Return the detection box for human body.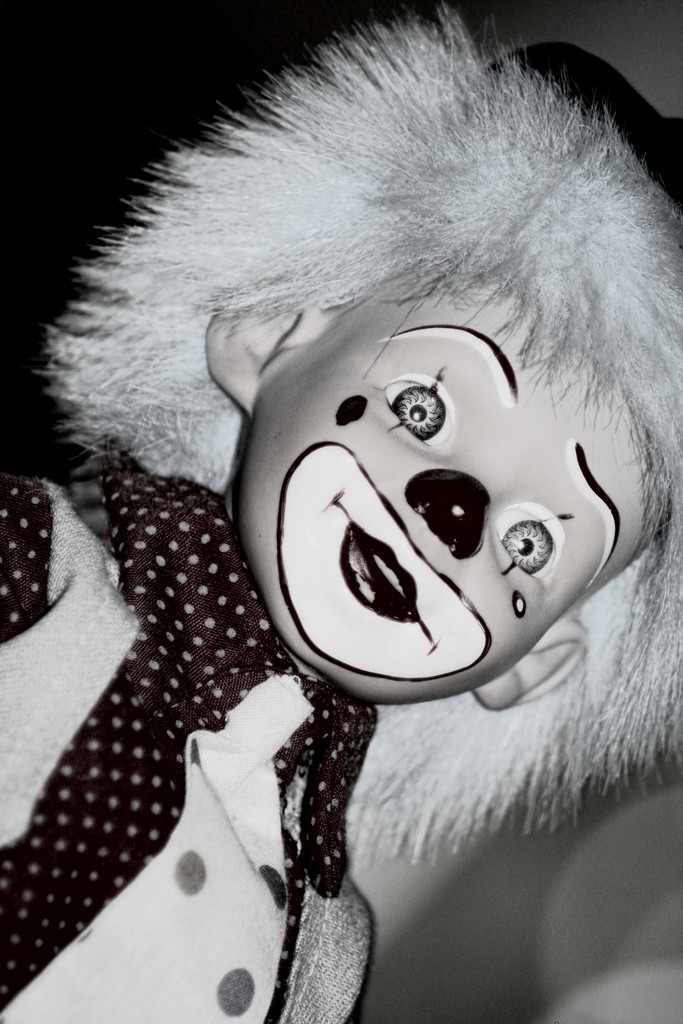
(x1=0, y1=479, x2=375, y2=1023).
